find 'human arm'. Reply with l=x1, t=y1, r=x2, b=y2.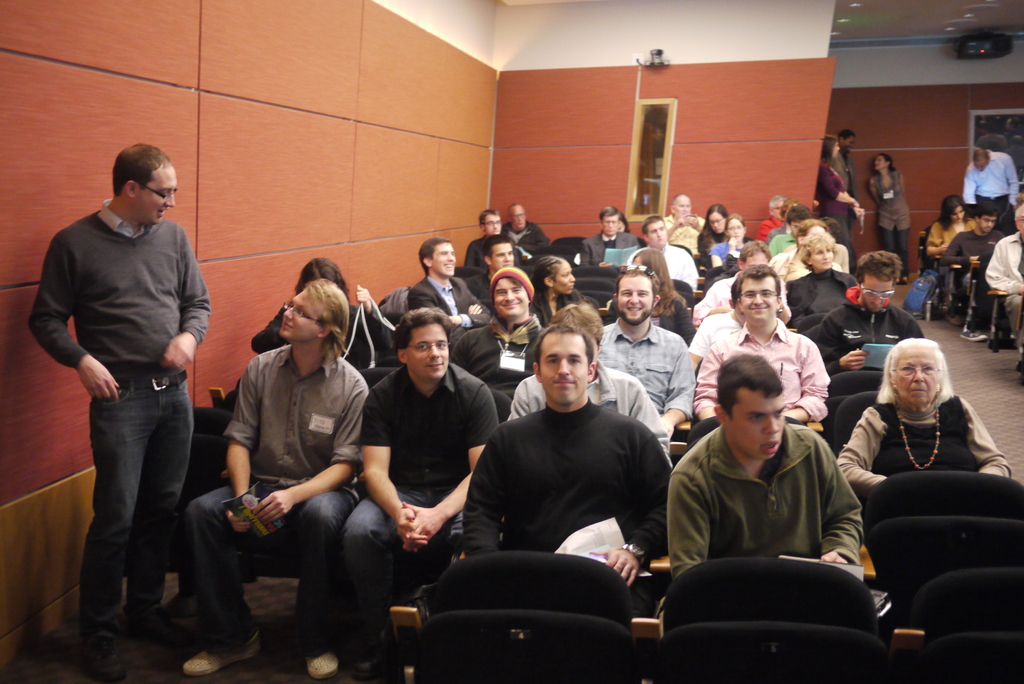
l=26, t=234, r=119, b=400.
